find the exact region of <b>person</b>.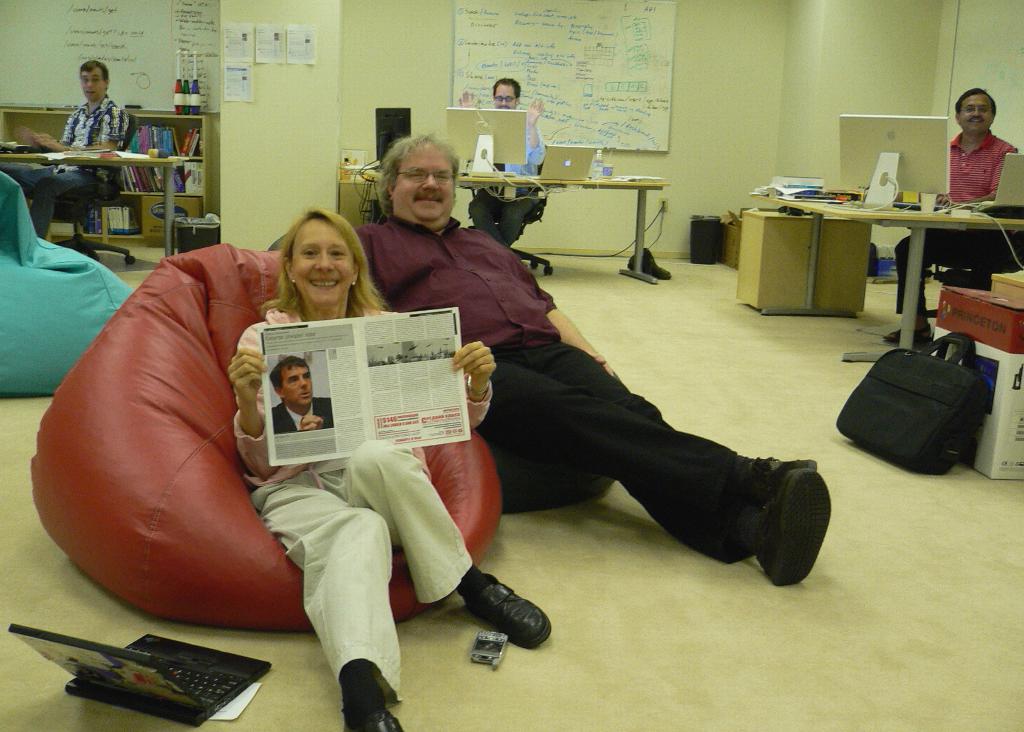
Exact region: left=458, top=77, right=544, bottom=253.
